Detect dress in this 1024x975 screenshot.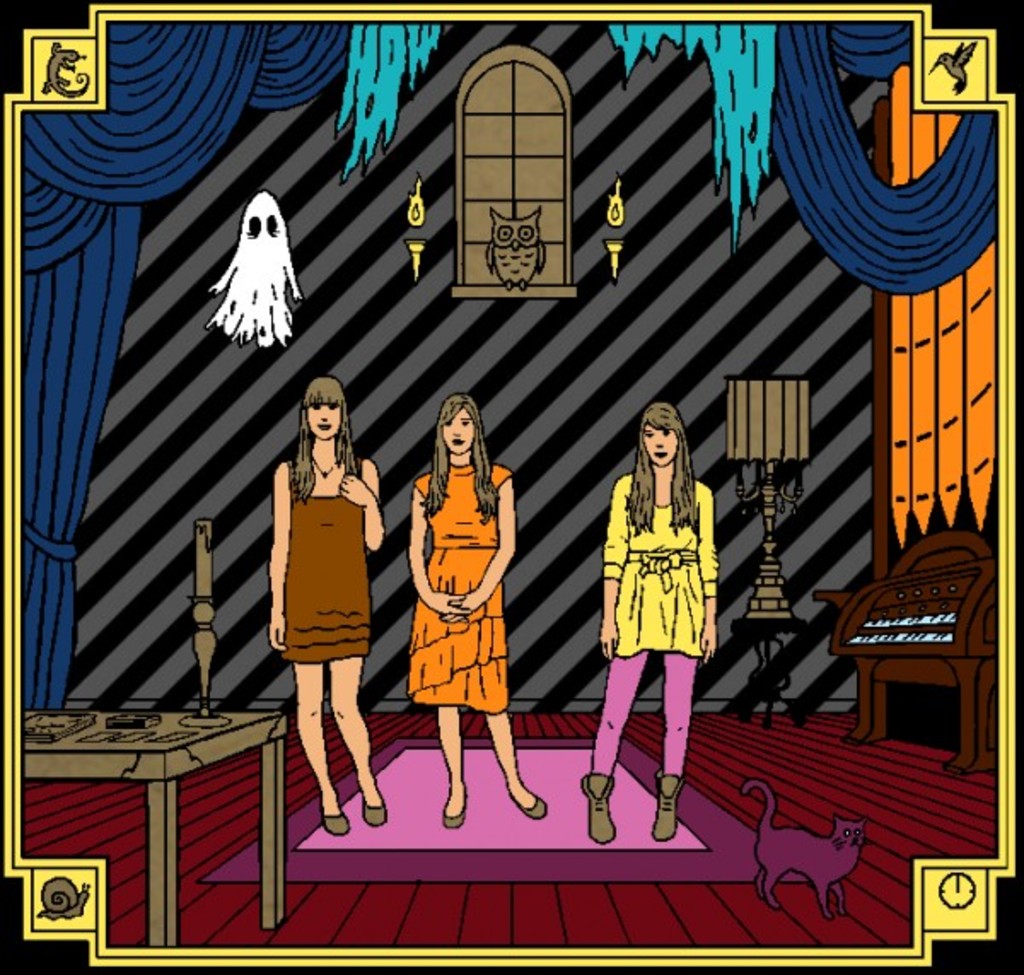
Detection: <bbox>278, 493, 367, 663</bbox>.
